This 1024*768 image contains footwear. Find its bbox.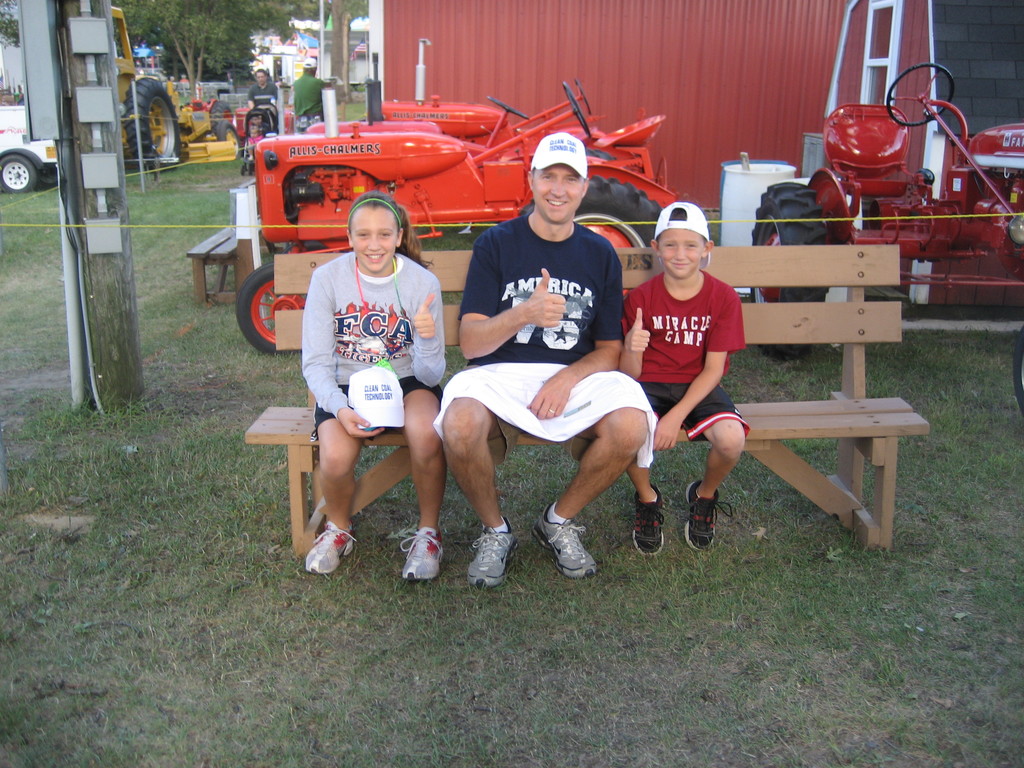
box=[401, 525, 445, 584].
